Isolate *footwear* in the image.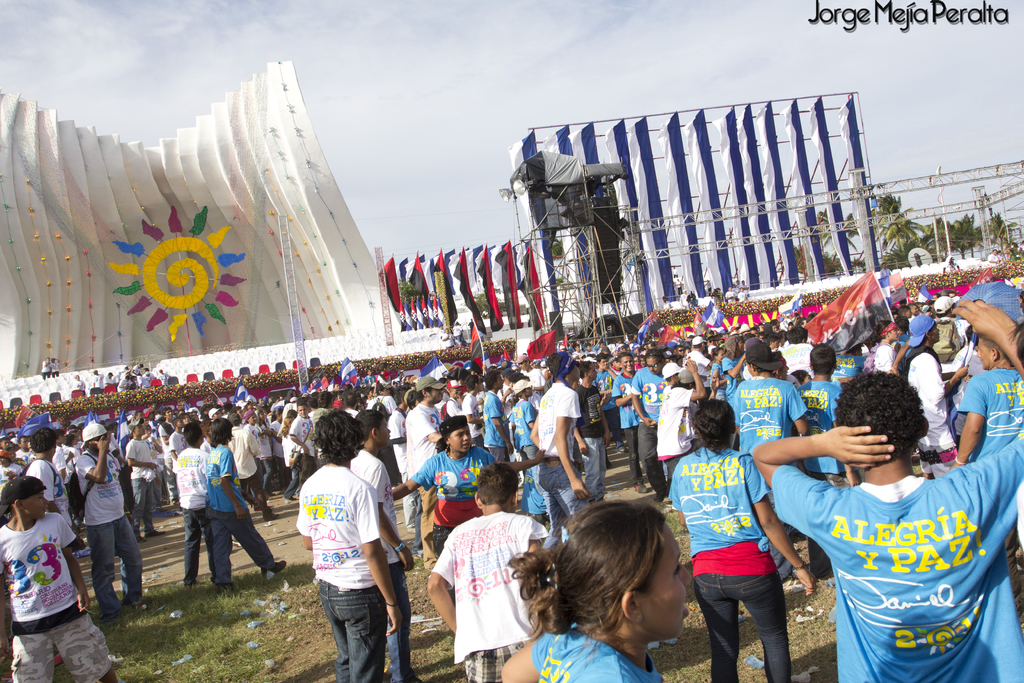
Isolated region: pyautogui.locateOnScreen(259, 501, 273, 512).
